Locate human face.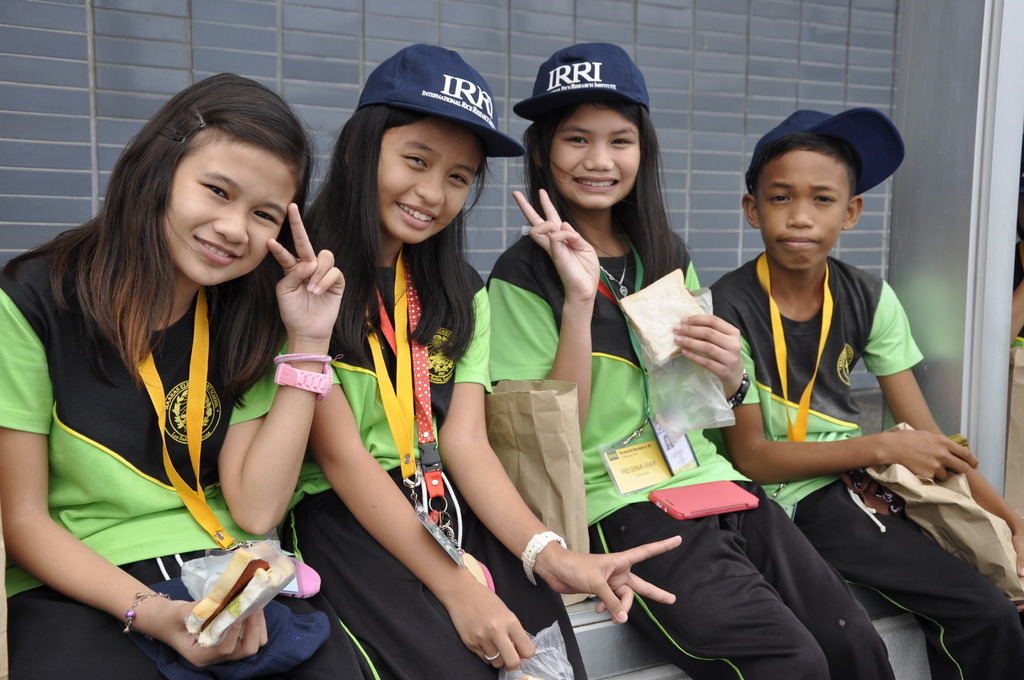
Bounding box: left=755, top=150, right=847, bottom=270.
